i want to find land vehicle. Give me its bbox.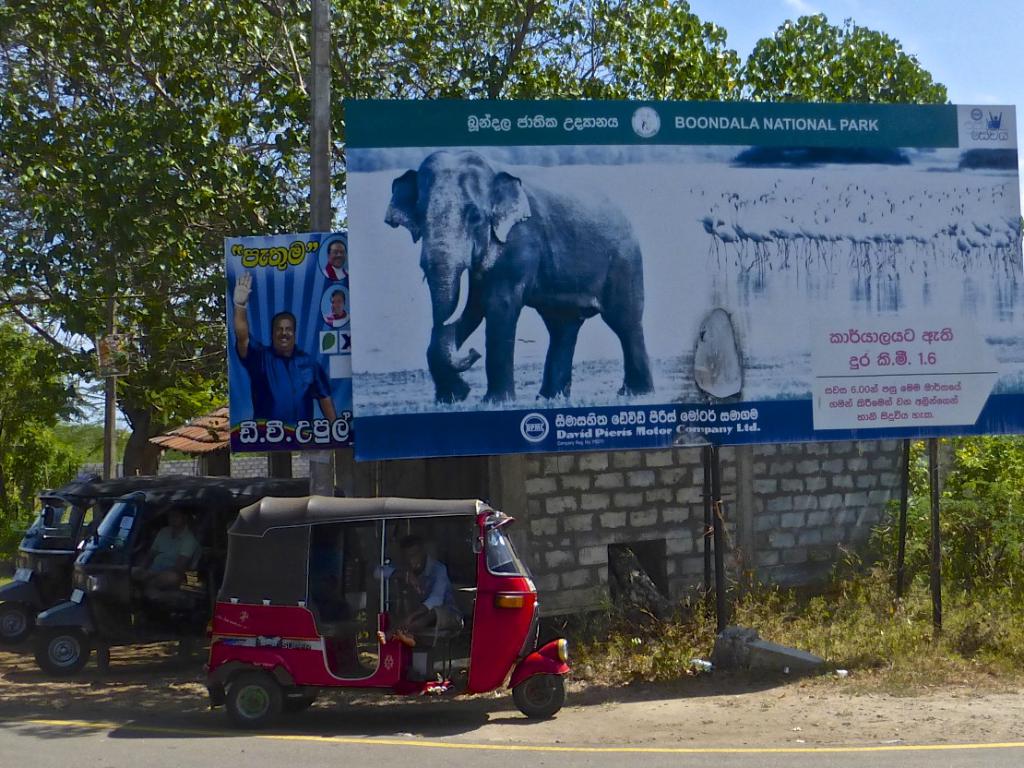
l=168, t=484, r=570, b=743.
